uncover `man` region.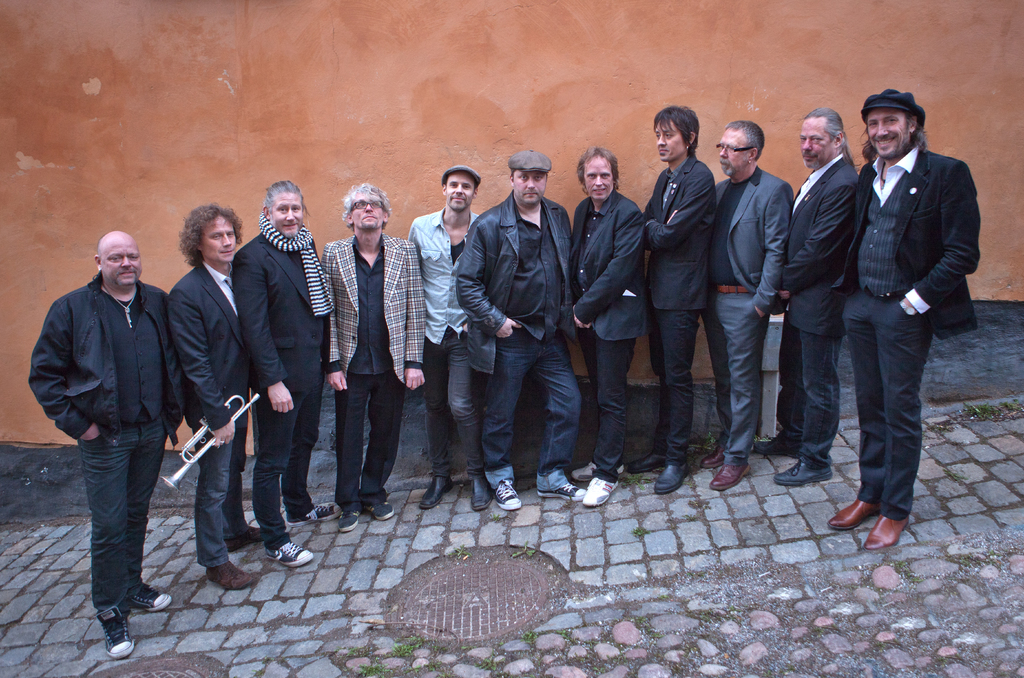
Uncovered: {"left": 705, "top": 117, "right": 794, "bottom": 494}.
